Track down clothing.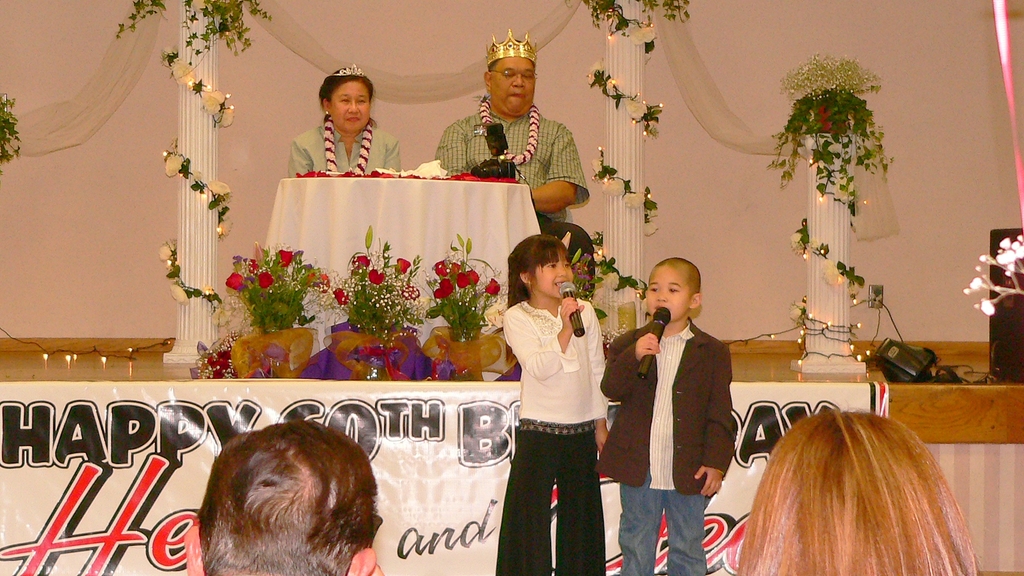
Tracked to region(500, 274, 614, 545).
